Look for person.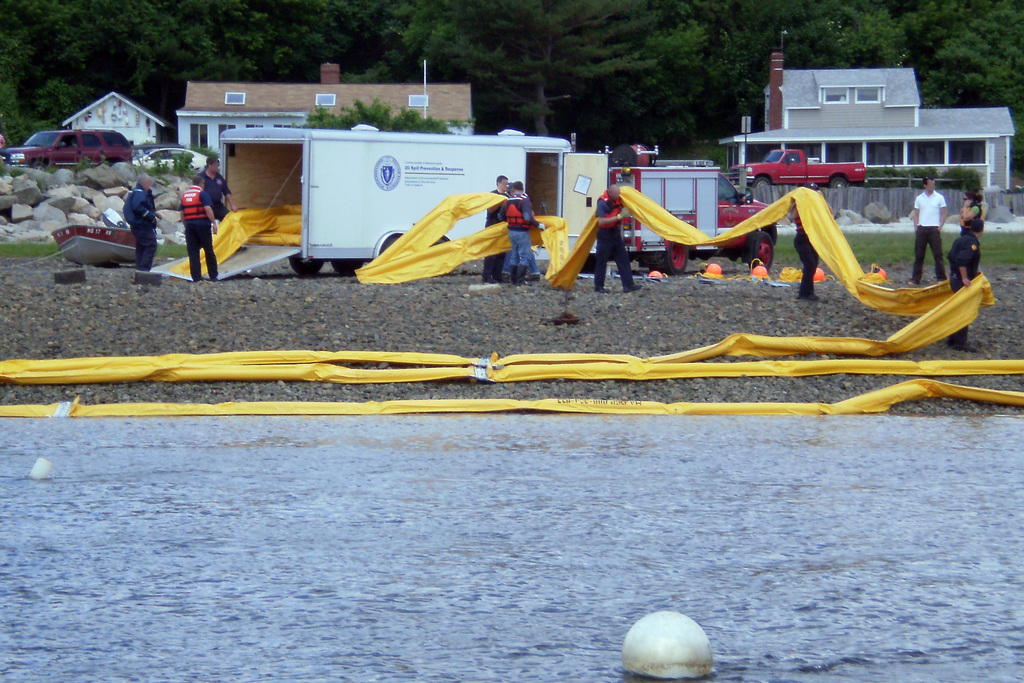
Found: 179/177/220/277.
